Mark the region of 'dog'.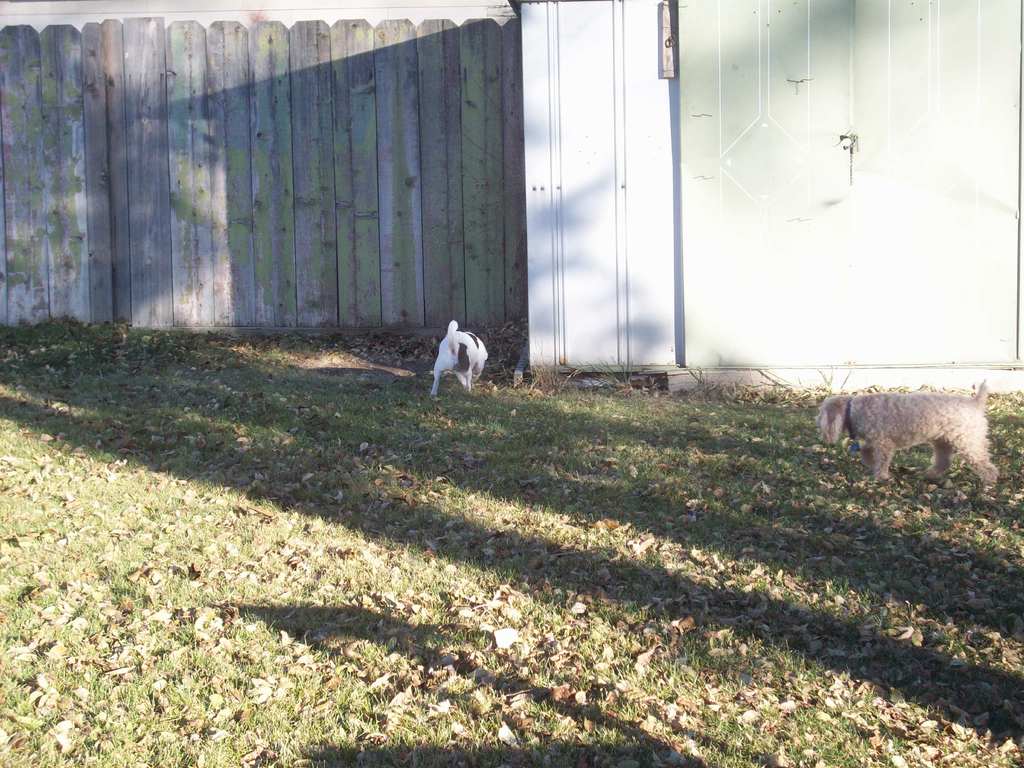
Region: x1=429 y1=321 x2=488 y2=397.
